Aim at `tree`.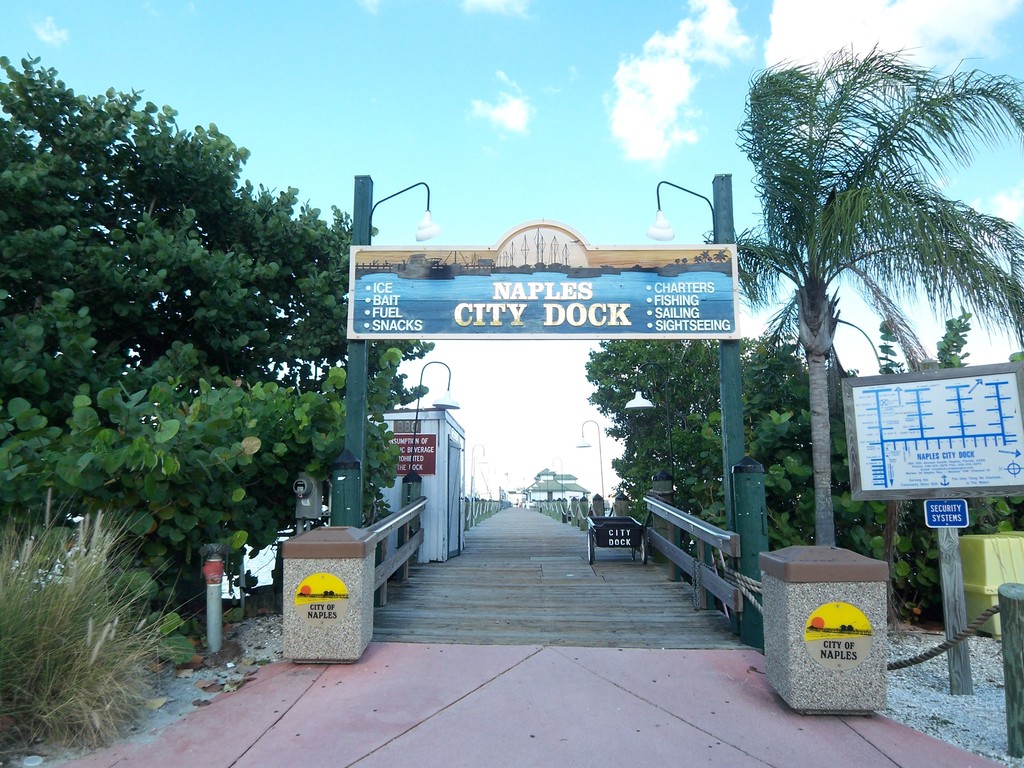
Aimed at 578, 326, 762, 532.
